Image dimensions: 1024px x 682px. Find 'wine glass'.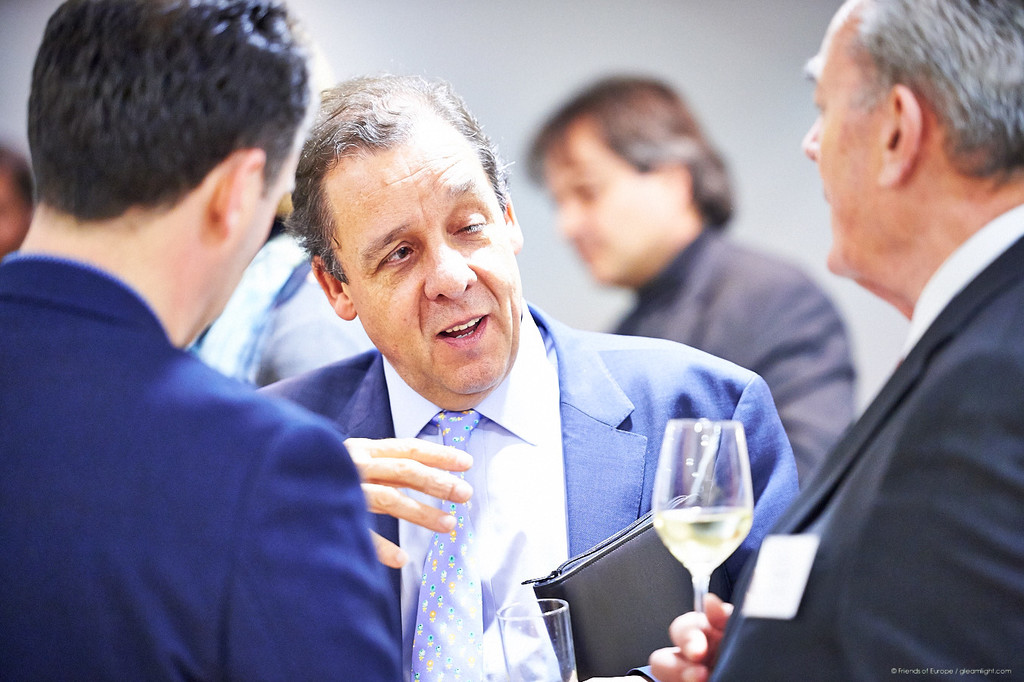
Rect(652, 419, 755, 614).
